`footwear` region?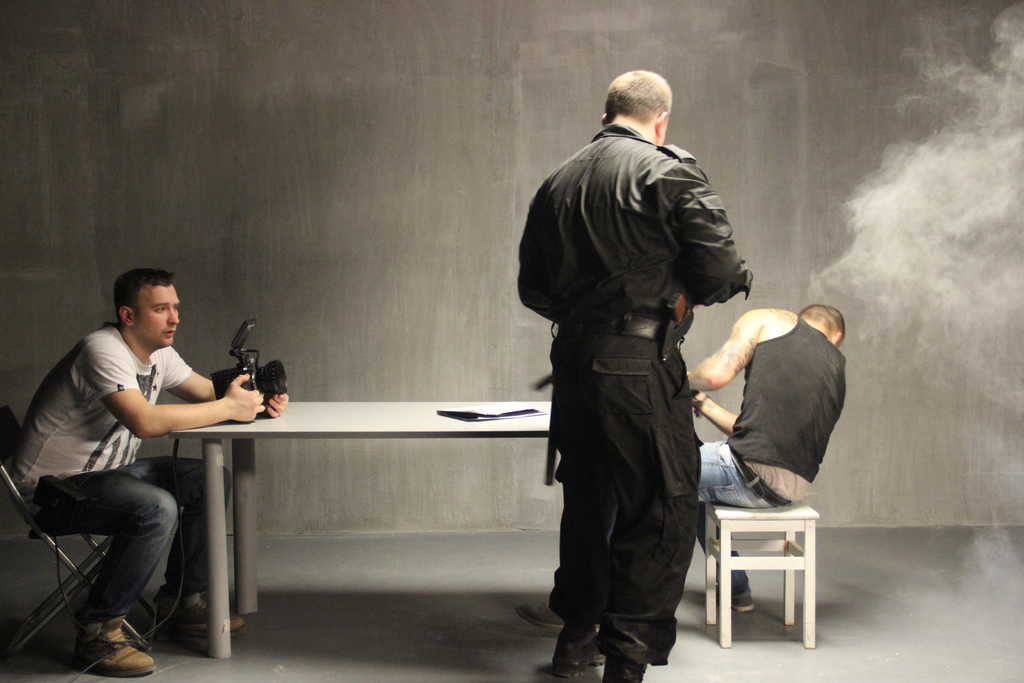
{"left": 602, "top": 655, "right": 641, "bottom": 682}
